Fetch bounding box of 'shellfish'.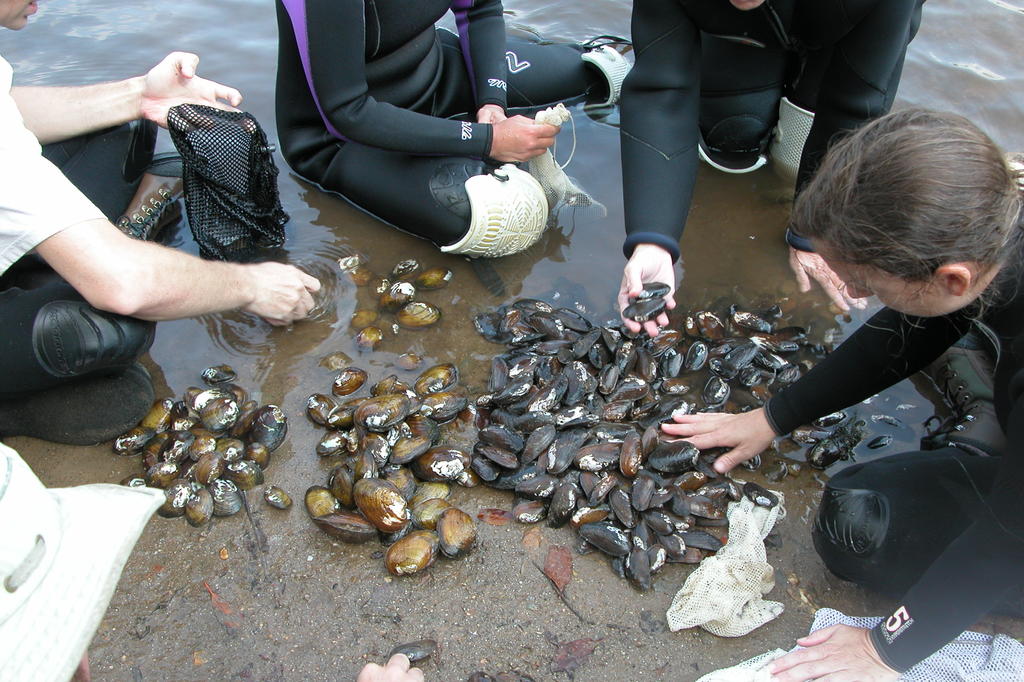
Bbox: left=373, top=279, right=419, bottom=311.
